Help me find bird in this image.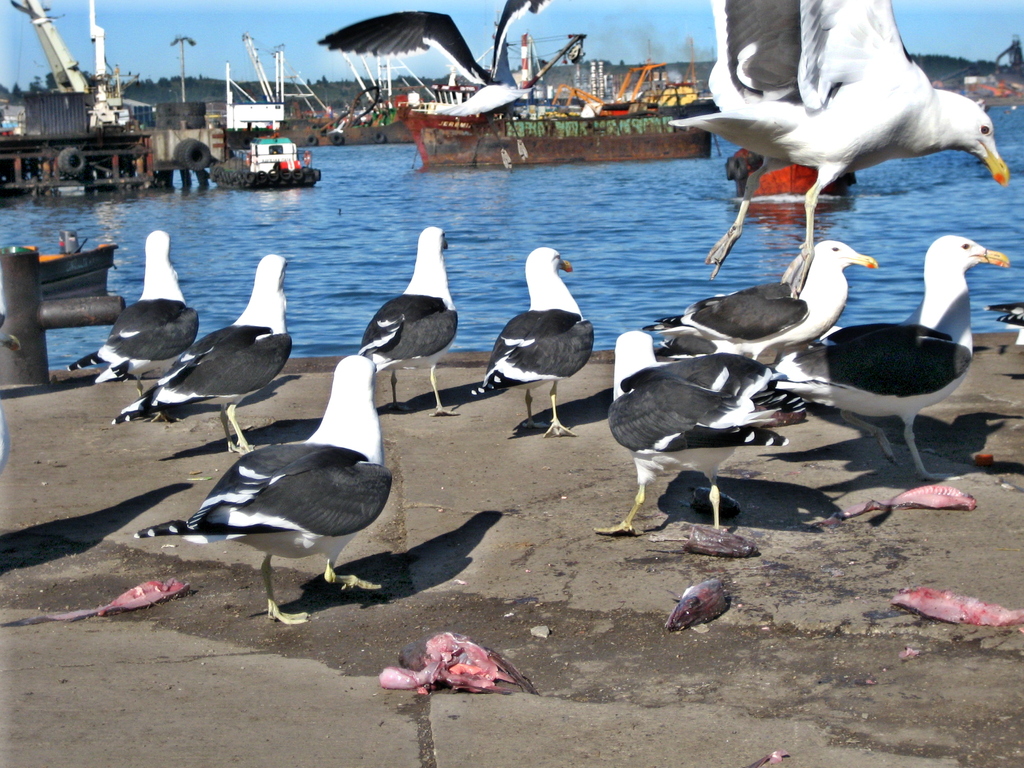
Found it: bbox(112, 248, 293, 459).
